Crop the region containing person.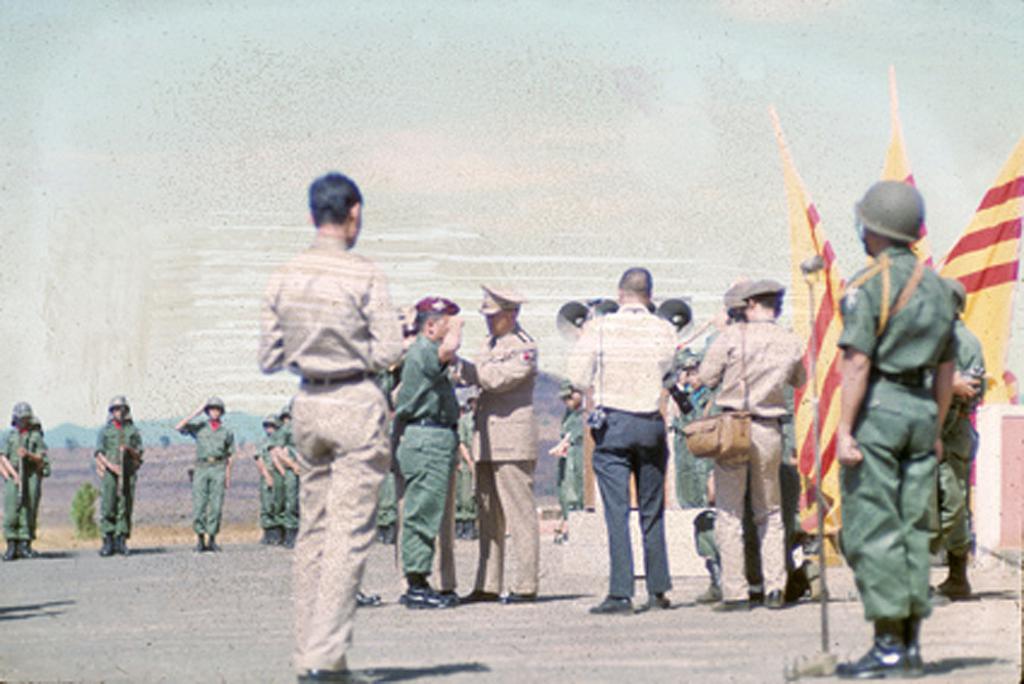
Crop region: crop(662, 340, 823, 601).
